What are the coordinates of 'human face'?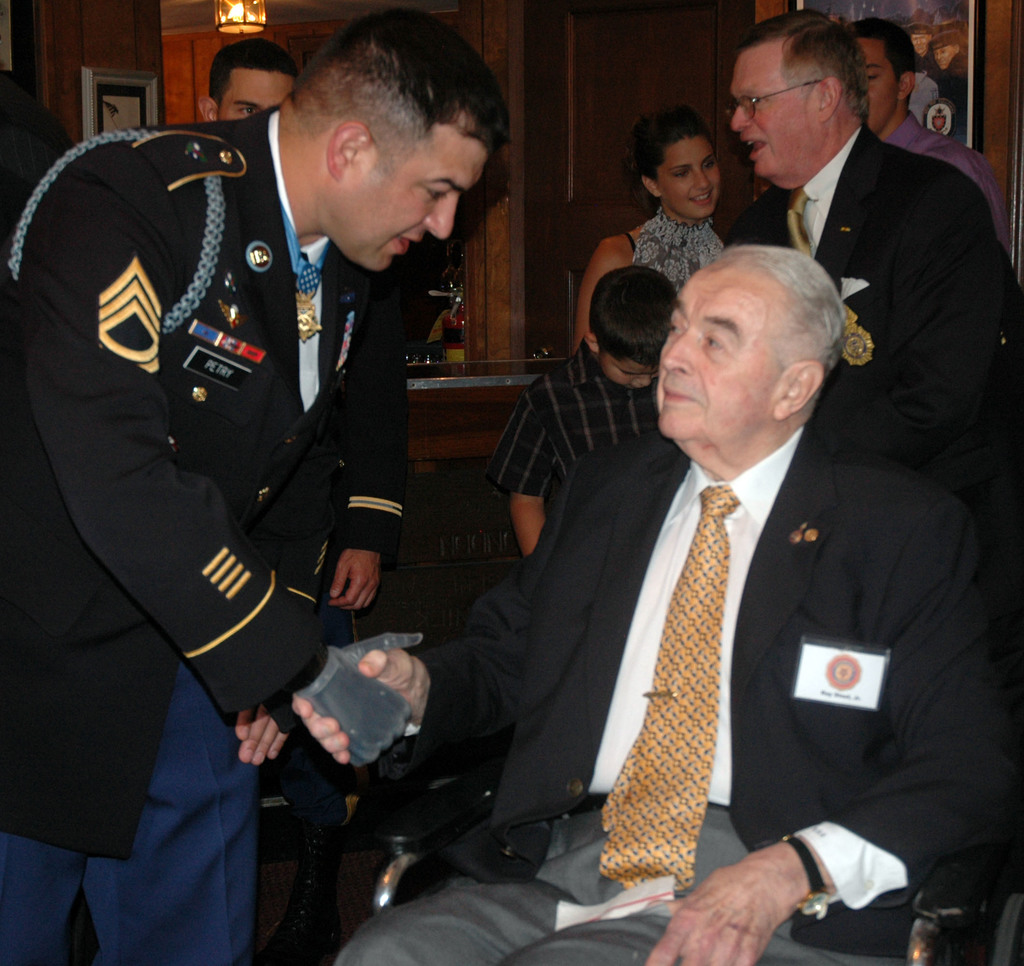
locate(332, 124, 502, 275).
